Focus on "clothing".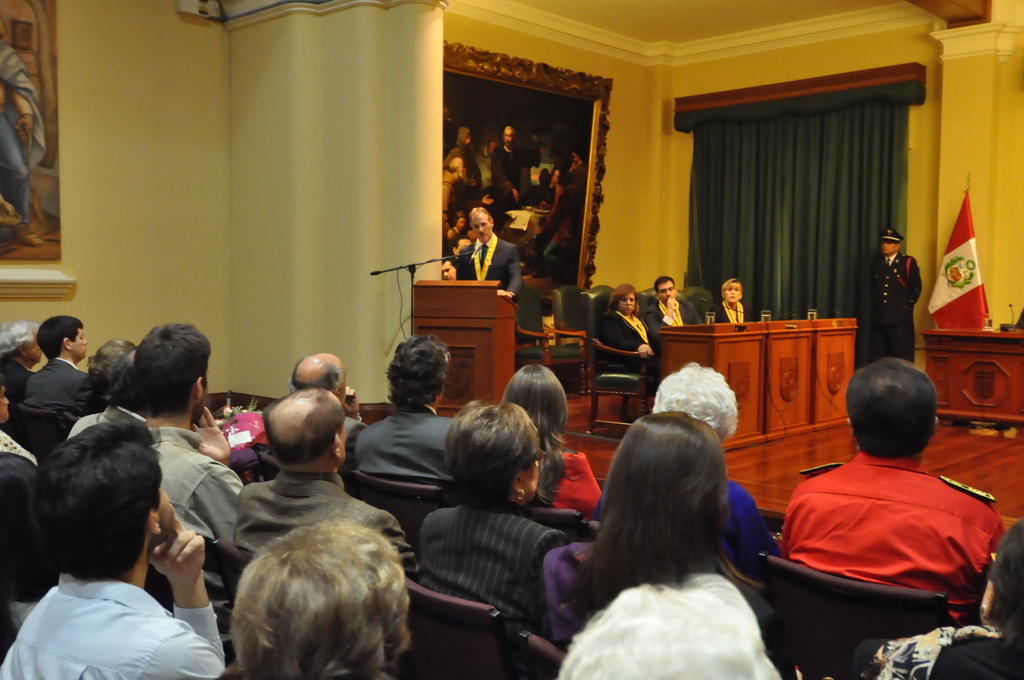
Focused at {"x1": 541, "y1": 544, "x2": 771, "y2": 649}.
